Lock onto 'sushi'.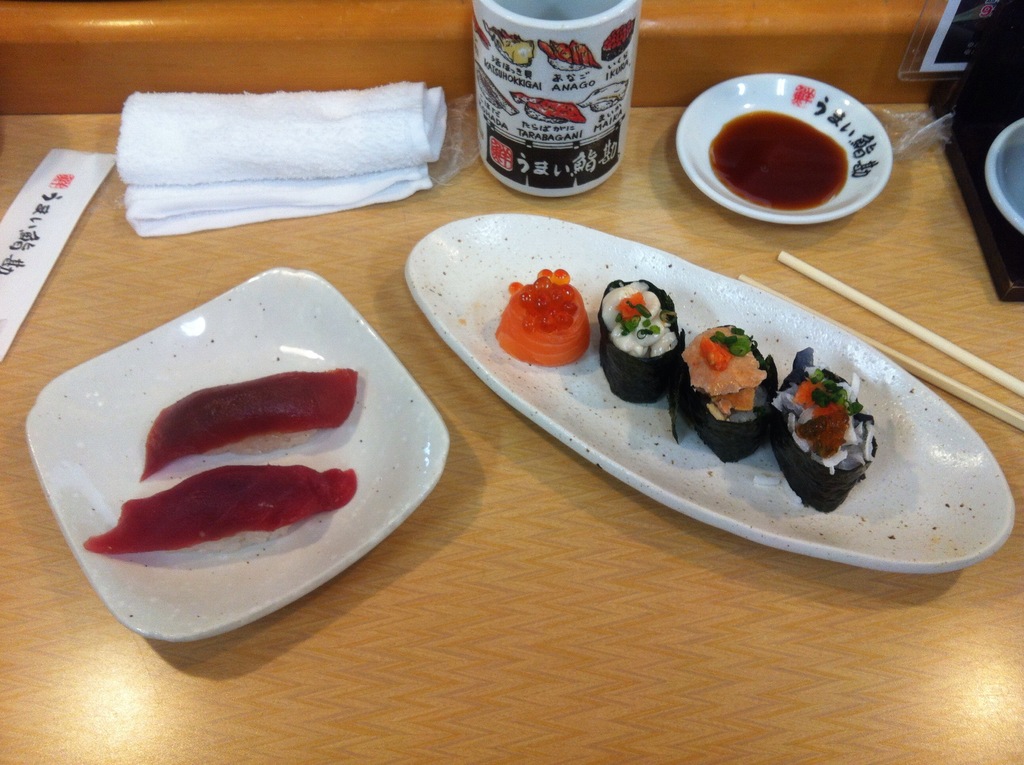
Locked: 75,468,365,559.
